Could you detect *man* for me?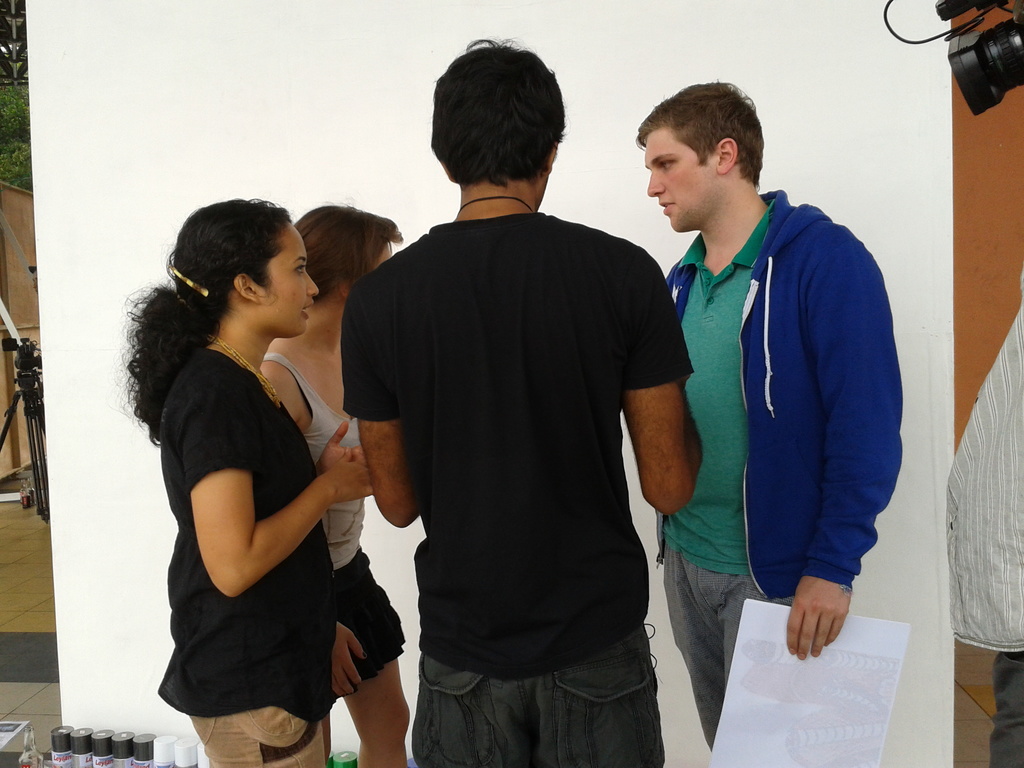
Detection result: box=[943, 271, 1023, 767].
